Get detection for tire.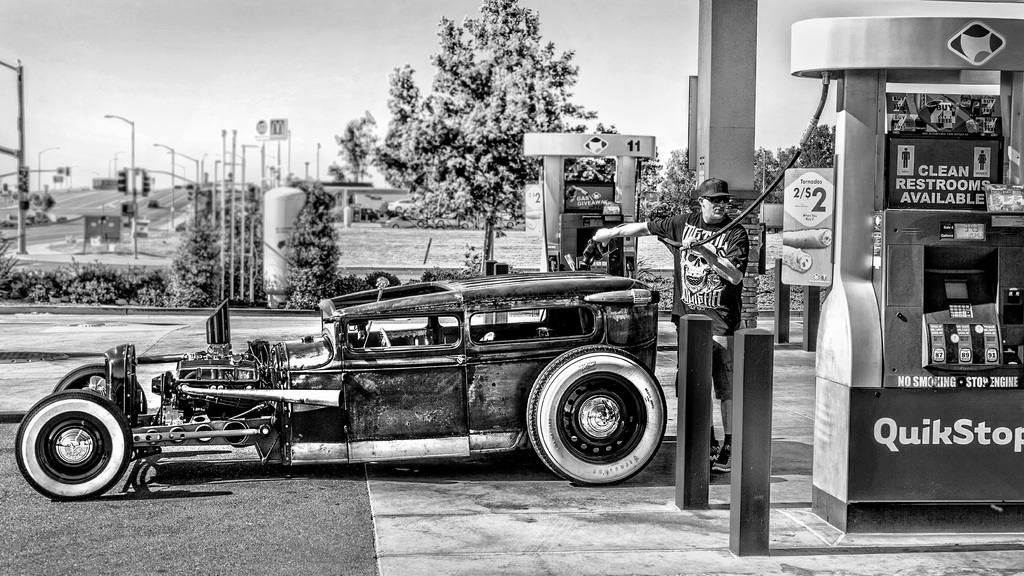
Detection: x1=13 y1=388 x2=136 y2=503.
